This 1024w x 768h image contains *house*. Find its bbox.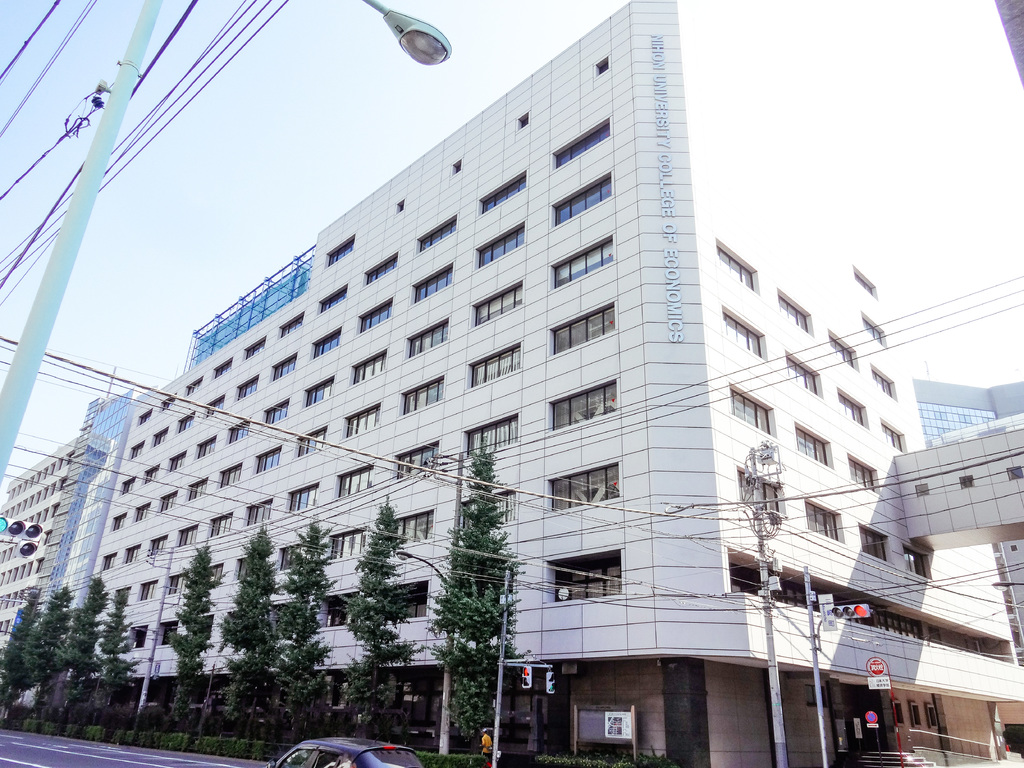
box=[897, 378, 1023, 659].
